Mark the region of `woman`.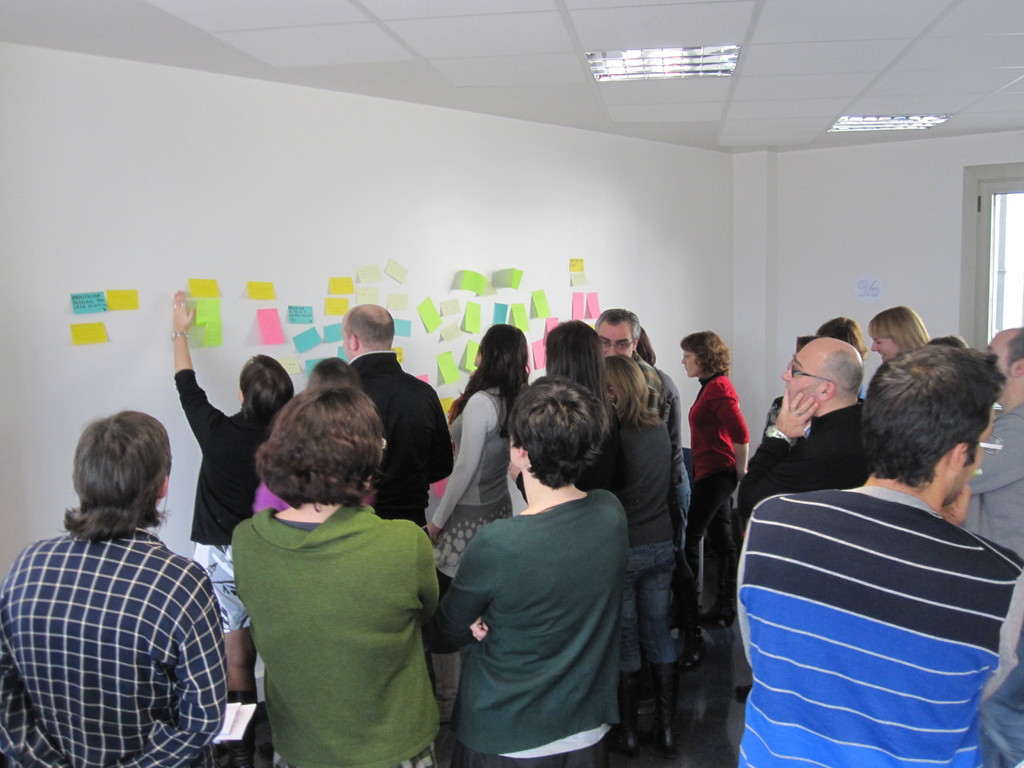
Region: select_region(680, 331, 748, 627).
